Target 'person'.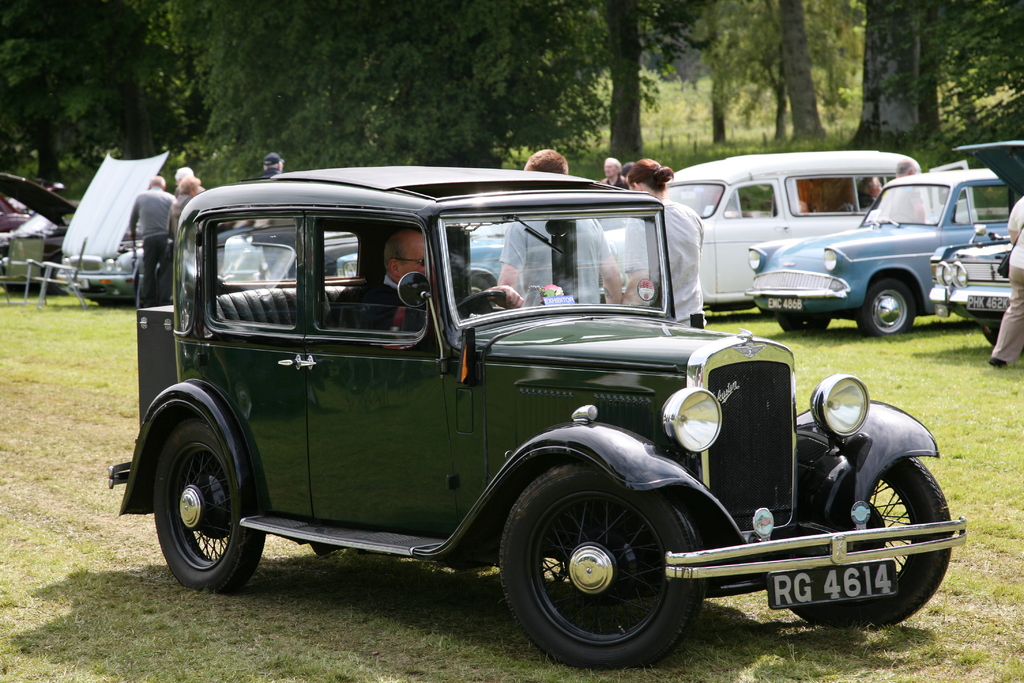
Target region: [598, 155, 627, 192].
